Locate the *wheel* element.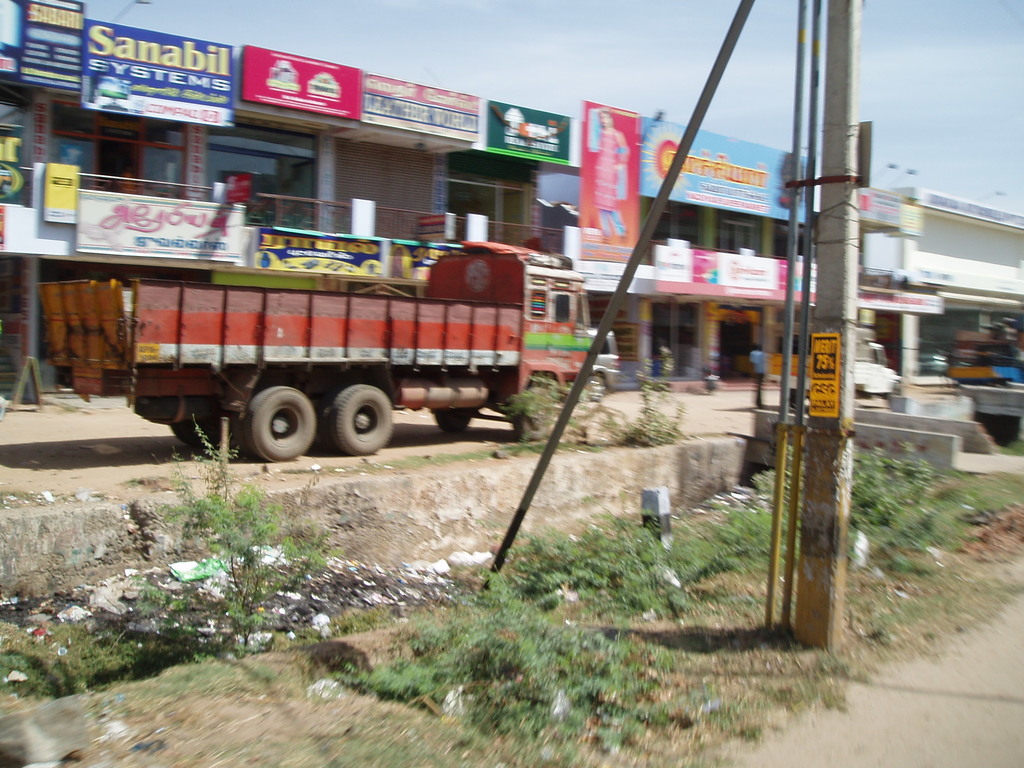
Element bbox: (left=323, top=380, right=396, bottom=457).
